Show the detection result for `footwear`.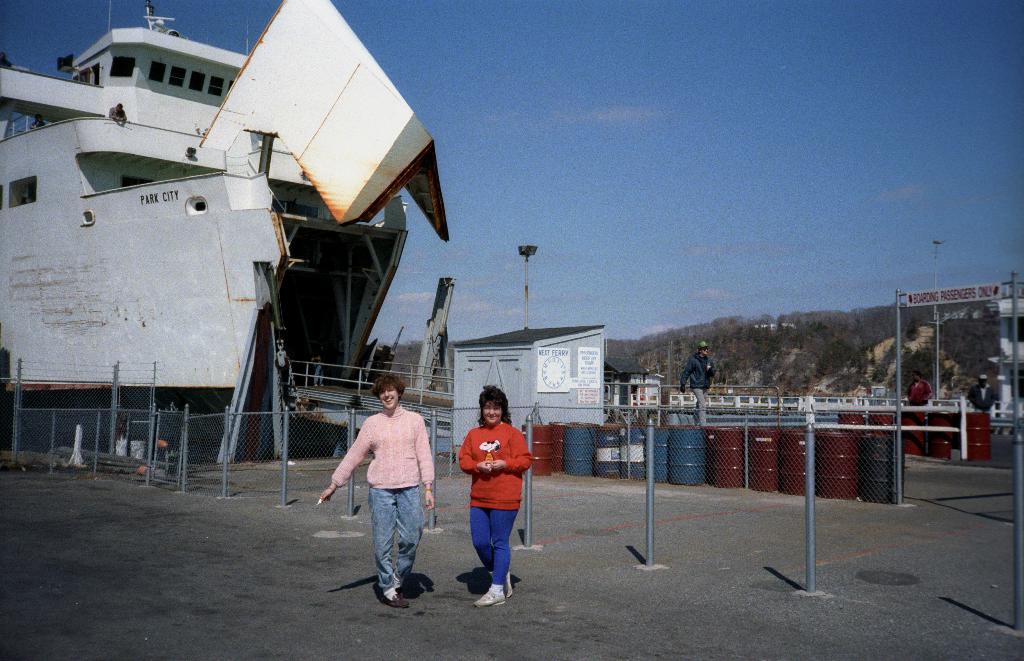
(x1=472, y1=588, x2=506, y2=608).
